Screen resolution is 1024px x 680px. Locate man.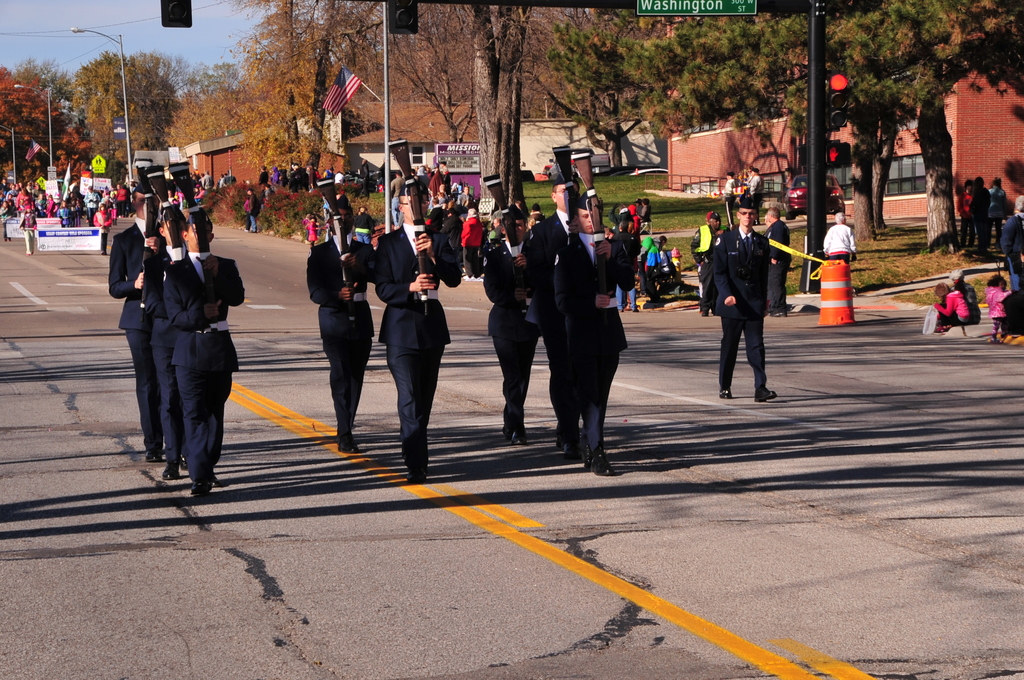
<region>109, 194, 174, 455</region>.
